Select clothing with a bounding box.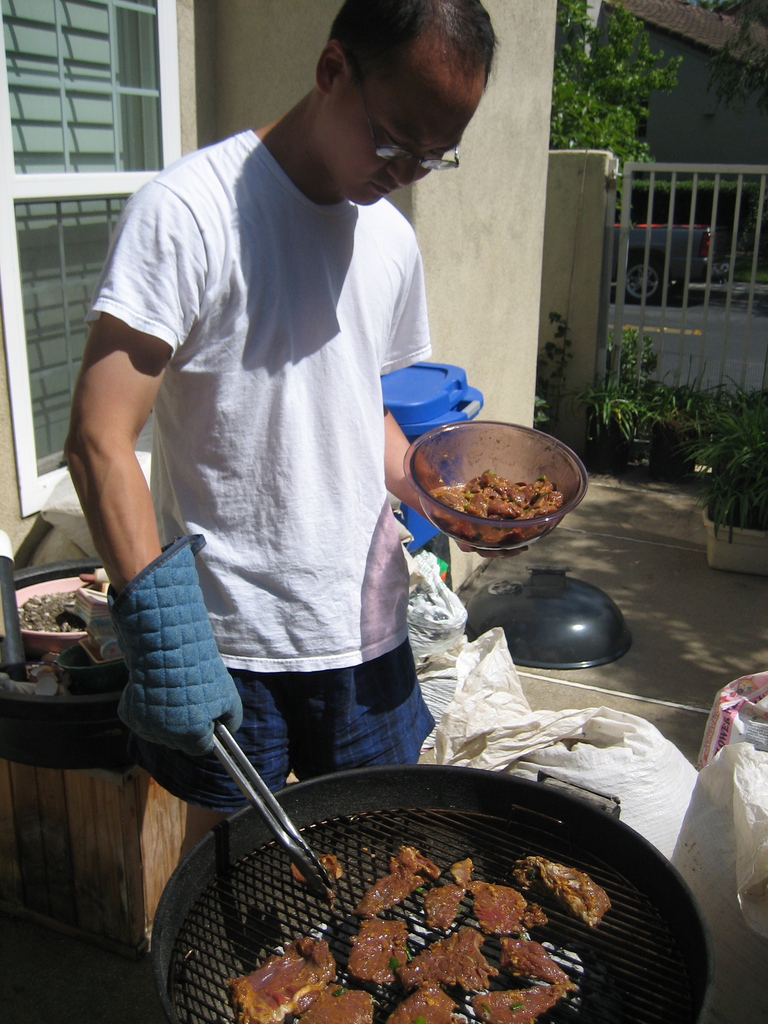
{"x1": 88, "y1": 89, "x2": 461, "y2": 796}.
